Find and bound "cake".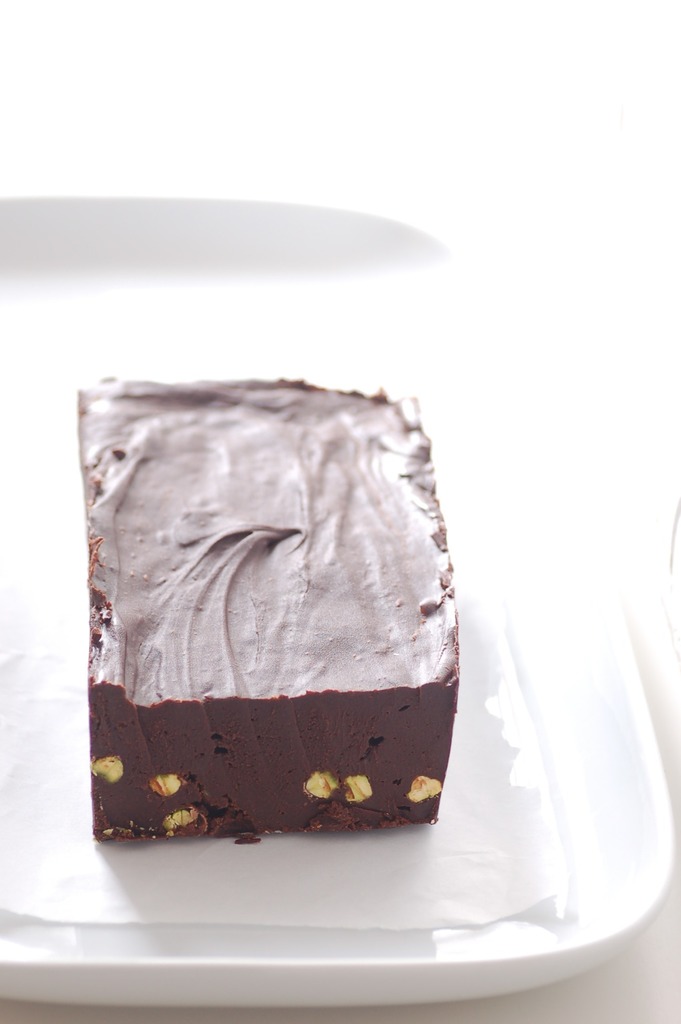
Bound: {"left": 79, "top": 368, "right": 461, "bottom": 847}.
